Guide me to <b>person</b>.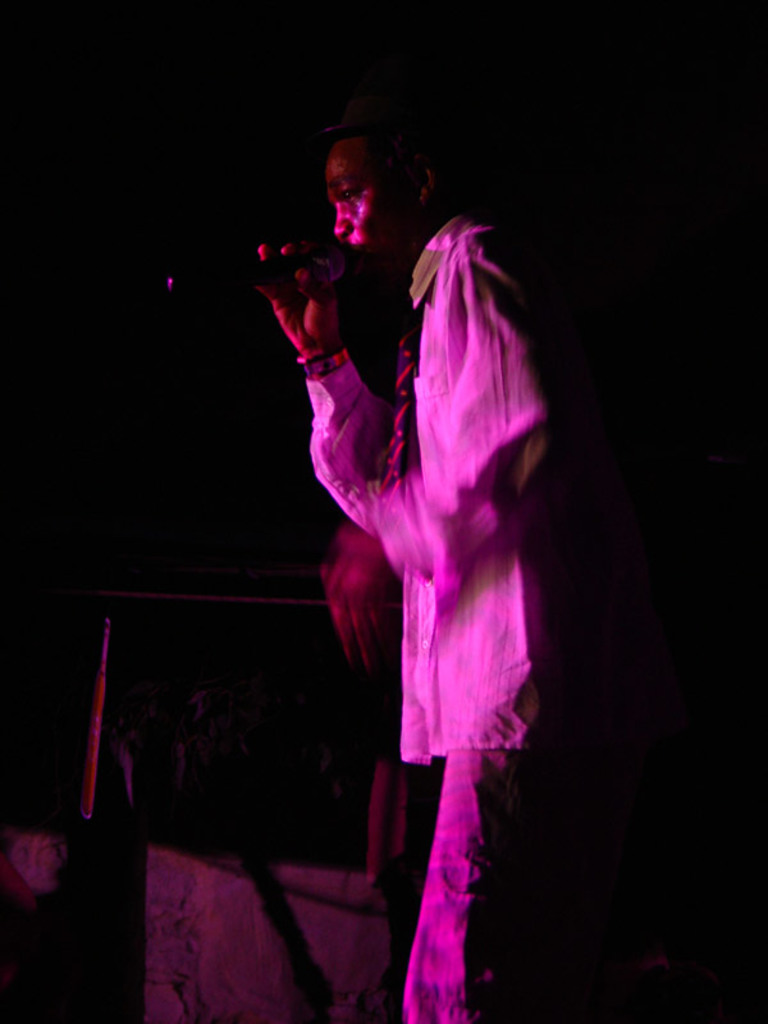
Guidance: <bbox>300, 91, 577, 998</bbox>.
